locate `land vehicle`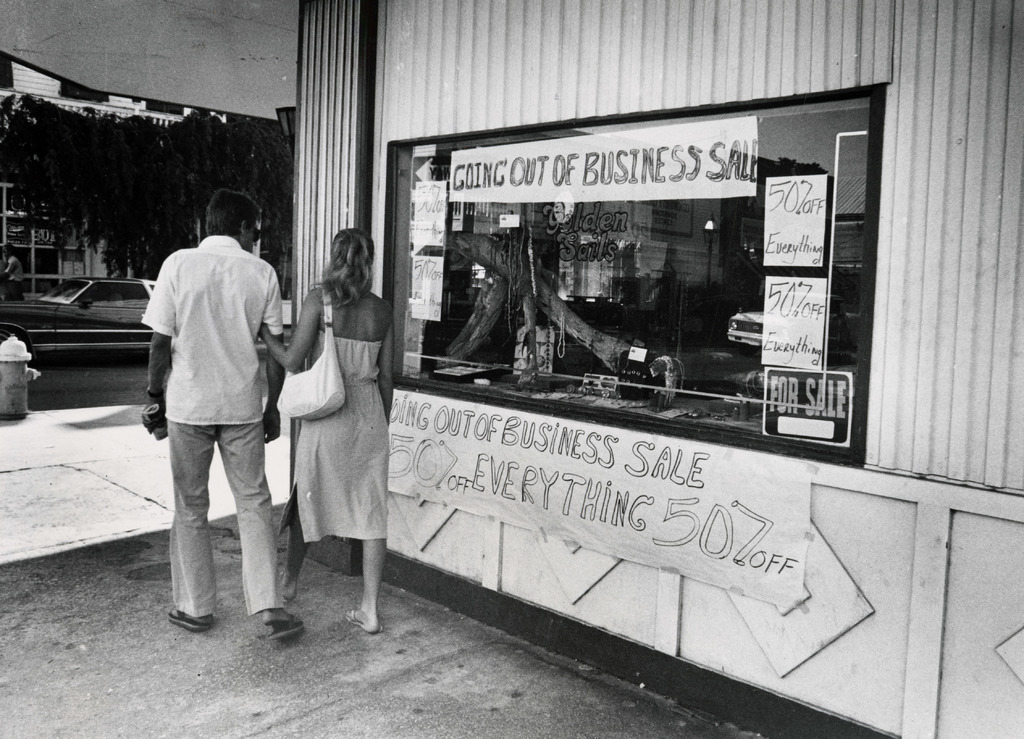
<bbox>0, 270, 155, 362</bbox>
